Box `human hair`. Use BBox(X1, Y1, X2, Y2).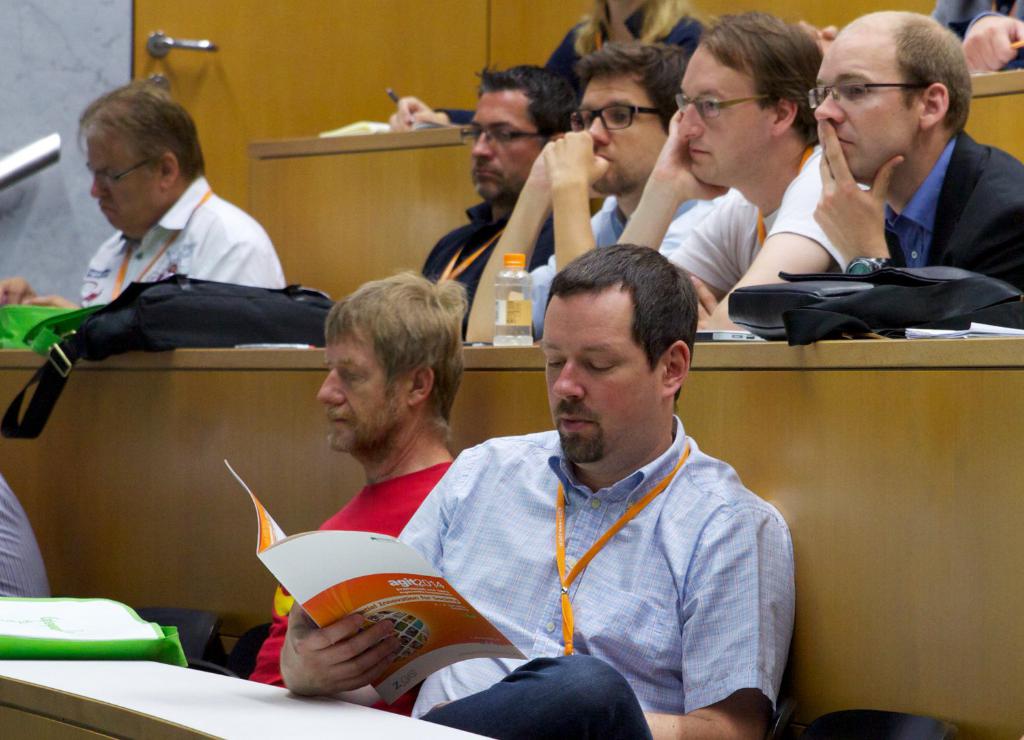
BBox(324, 270, 468, 443).
